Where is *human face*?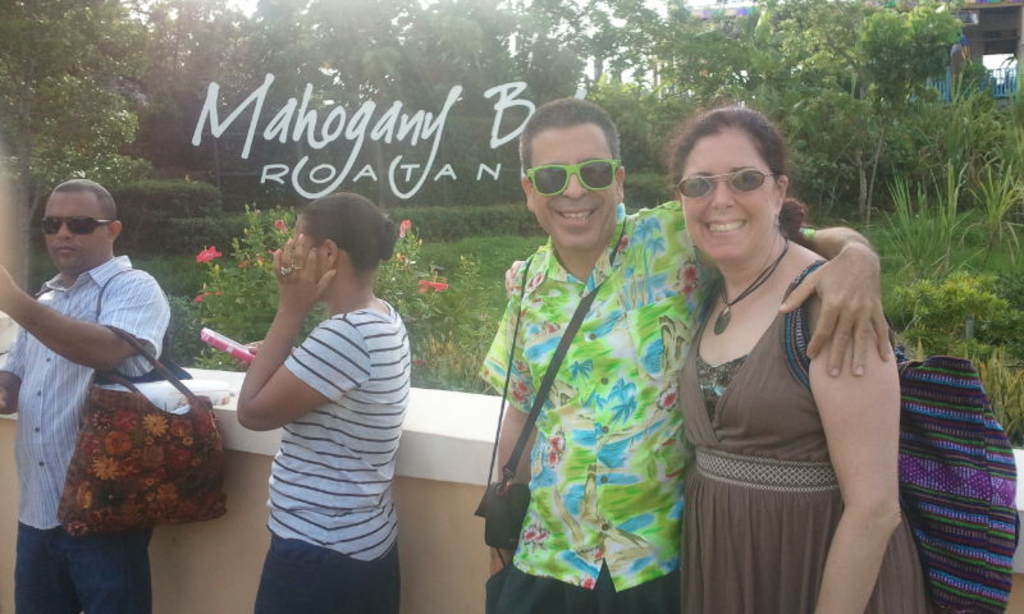
BBox(527, 128, 617, 244).
